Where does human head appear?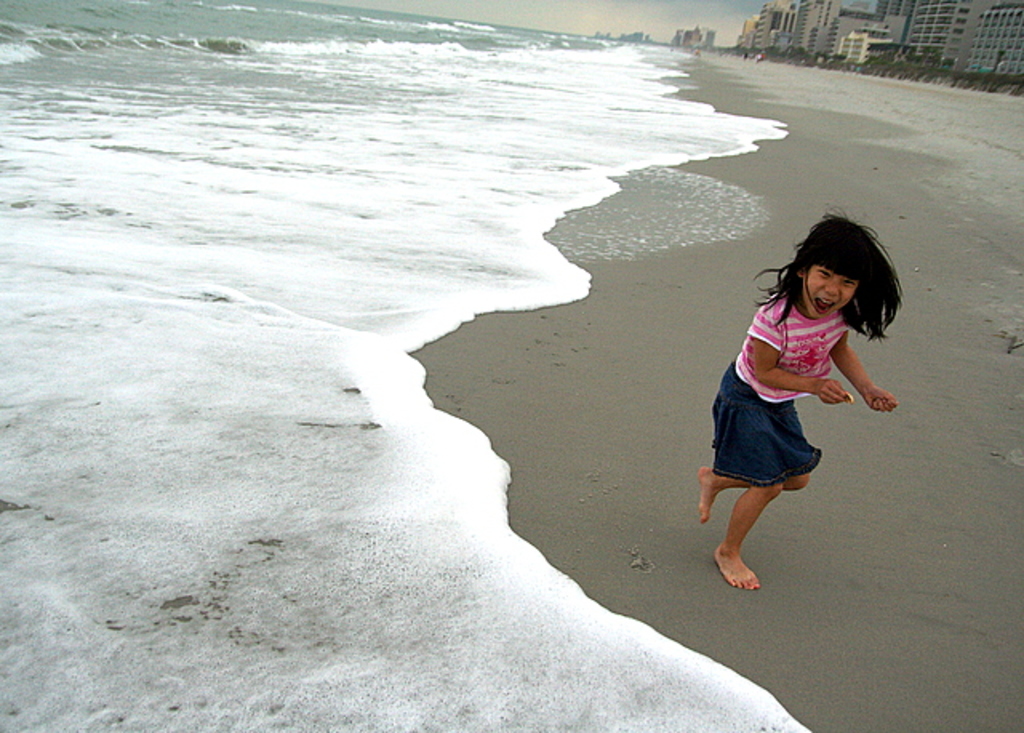
Appears at select_region(786, 222, 898, 318).
